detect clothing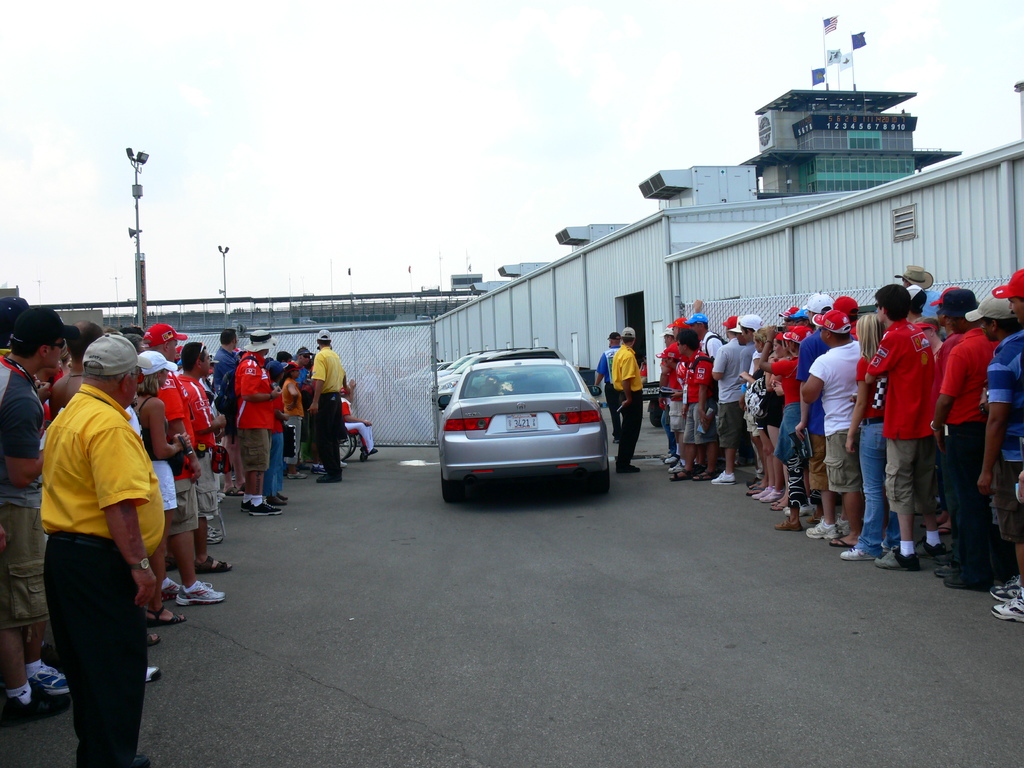
[614,342,641,465]
